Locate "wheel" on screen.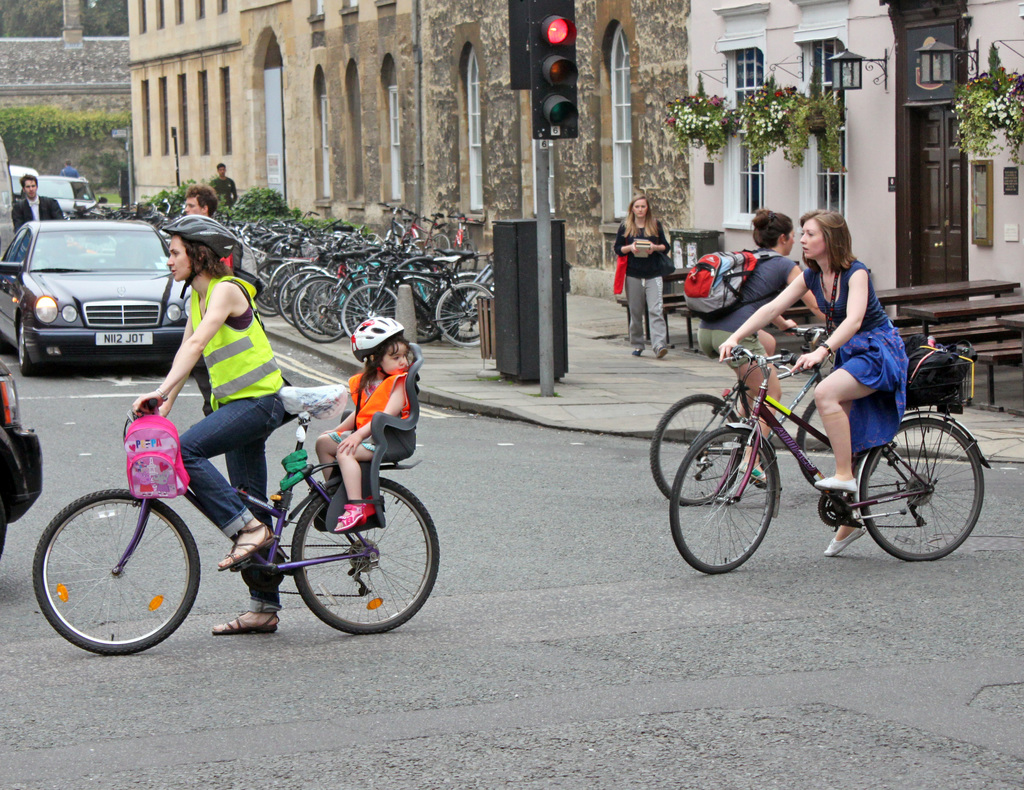
On screen at <region>856, 414, 987, 565</region>.
